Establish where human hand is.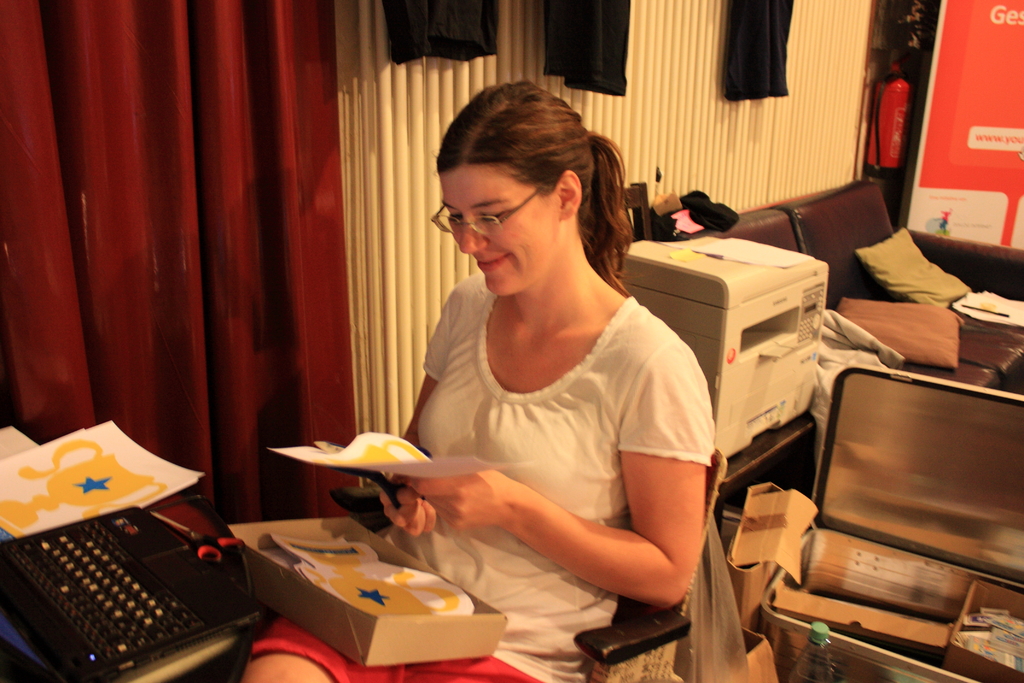
Established at locate(410, 464, 510, 530).
